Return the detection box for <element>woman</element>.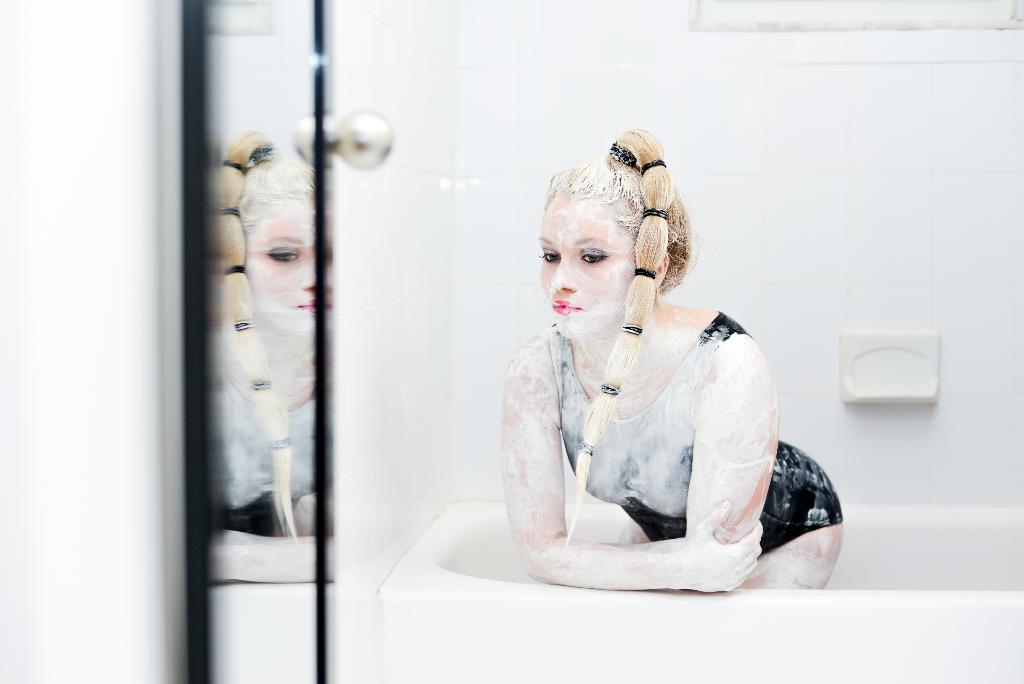
(493,128,843,614).
